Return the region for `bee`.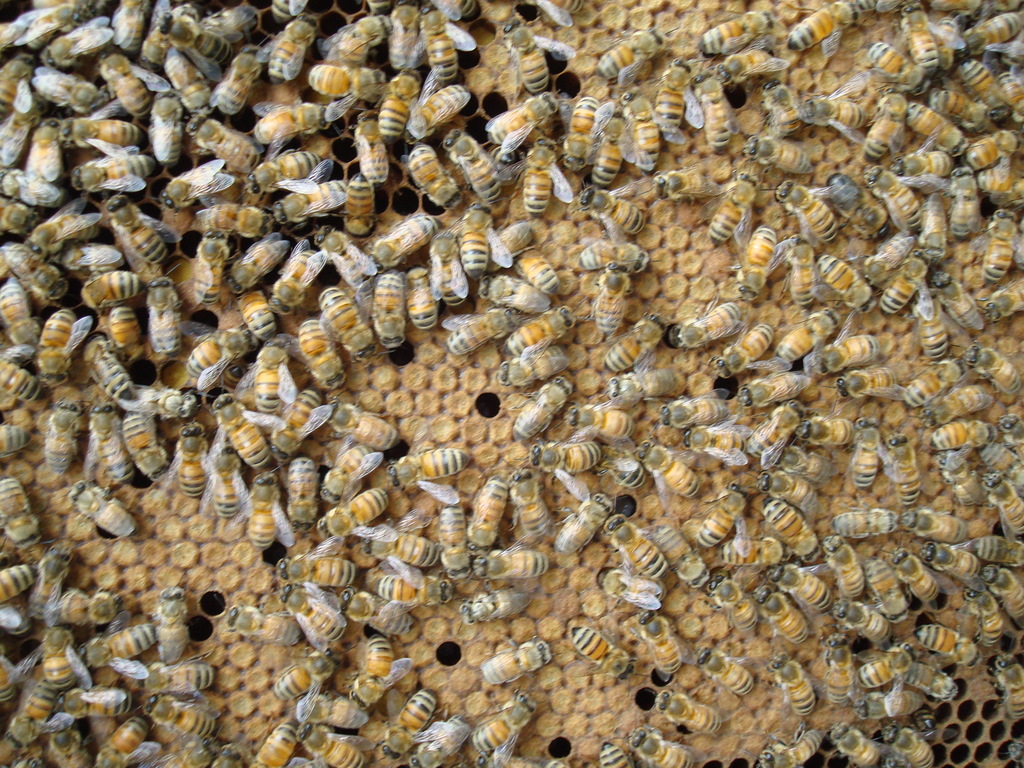
822, 243, 881, 319.
